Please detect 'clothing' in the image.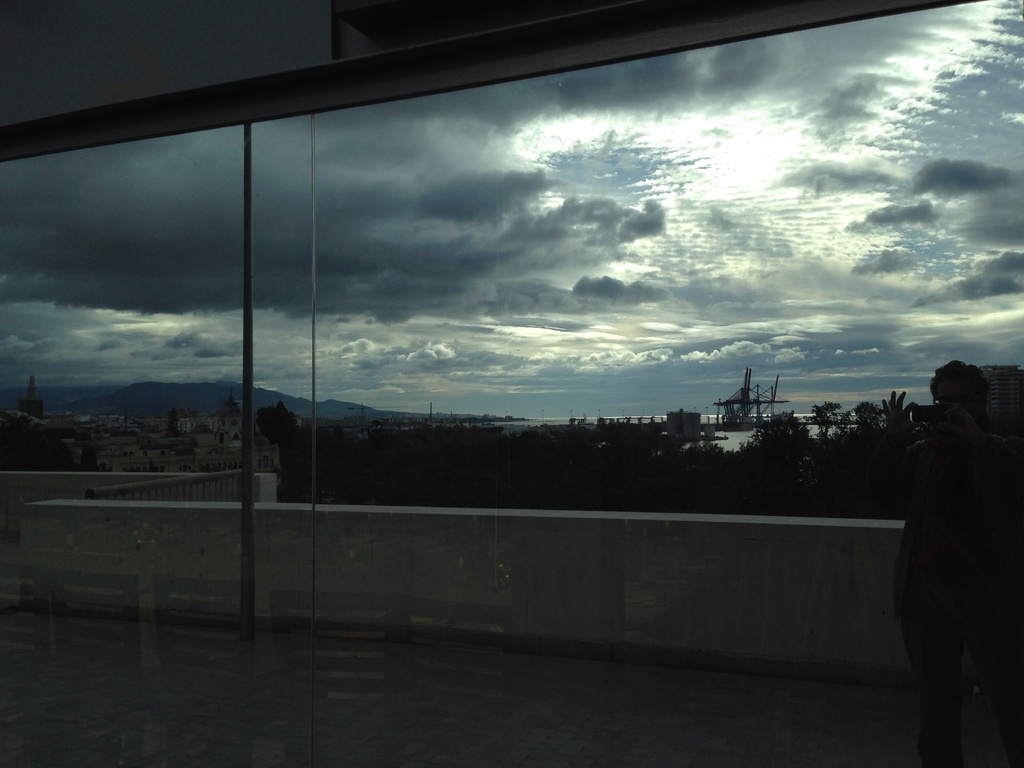
l=888, t=351, r=1017, b=726.
